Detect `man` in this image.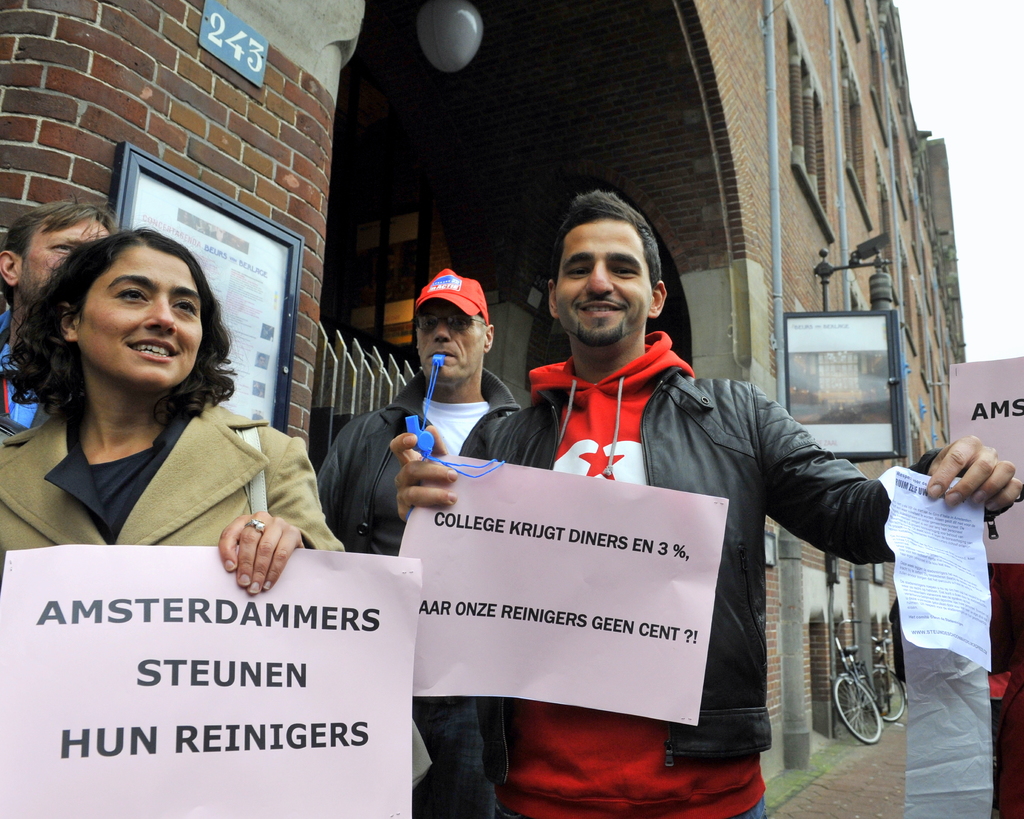
Detection: x1=315, y1=269, x2=524, y2=818.
